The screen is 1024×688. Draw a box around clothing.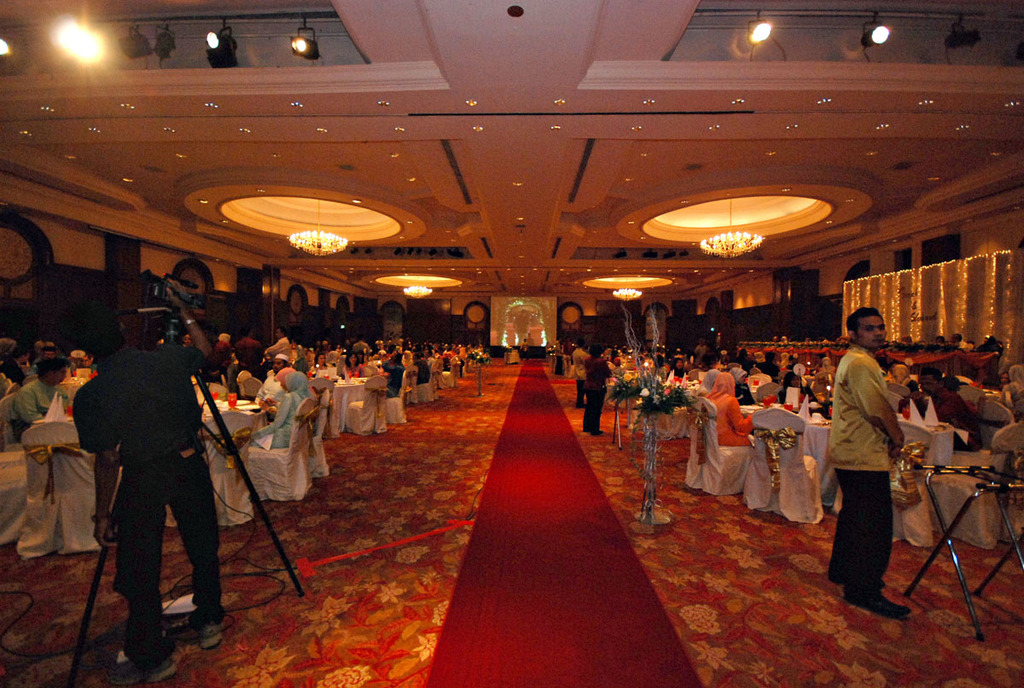
BBox(755, 357, 781, 381).
